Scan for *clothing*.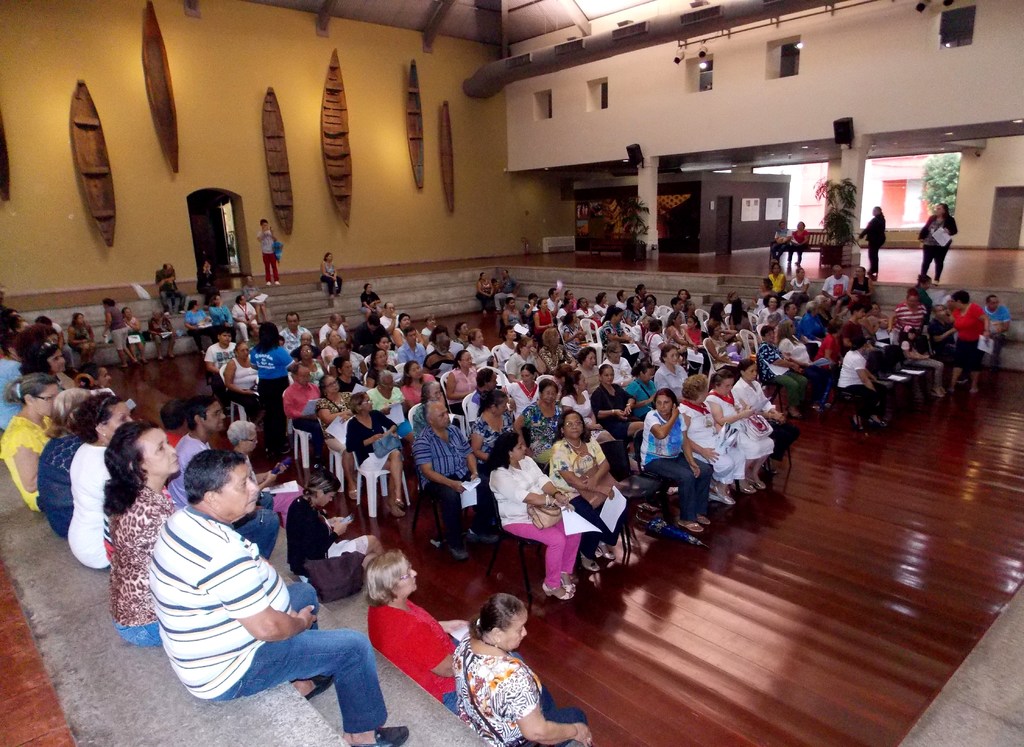
Scan result: [left=984, top=304, right=1011, bottom=376].
